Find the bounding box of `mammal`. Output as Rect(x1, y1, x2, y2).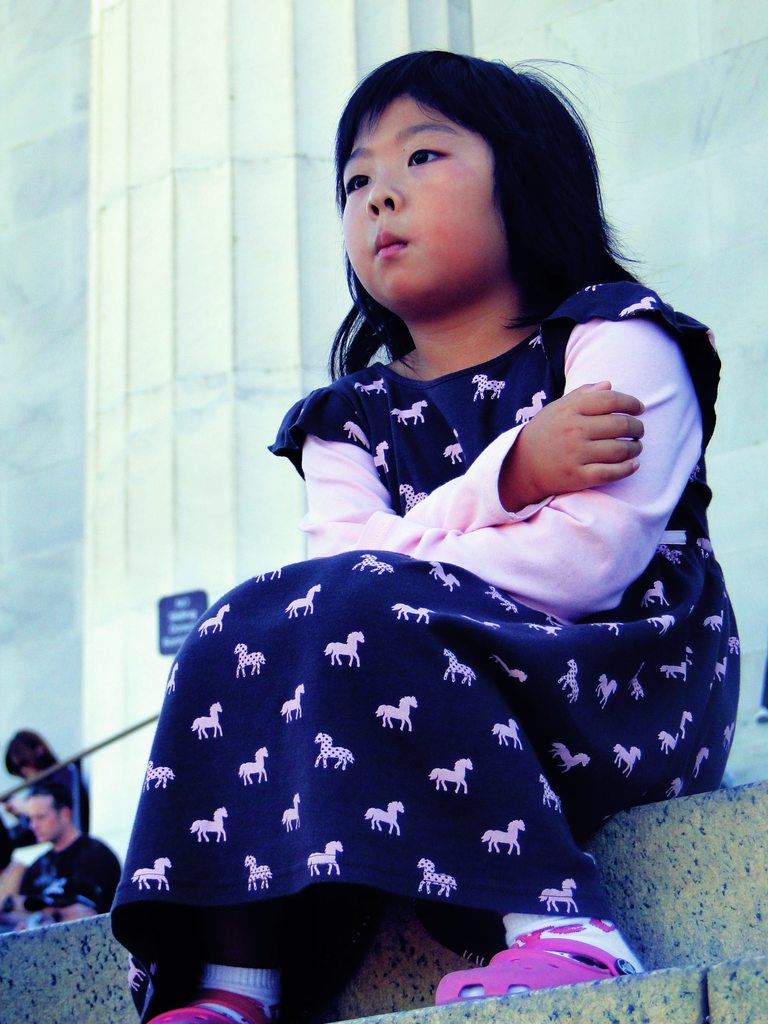
Rect(6, 726, 93, 840).
